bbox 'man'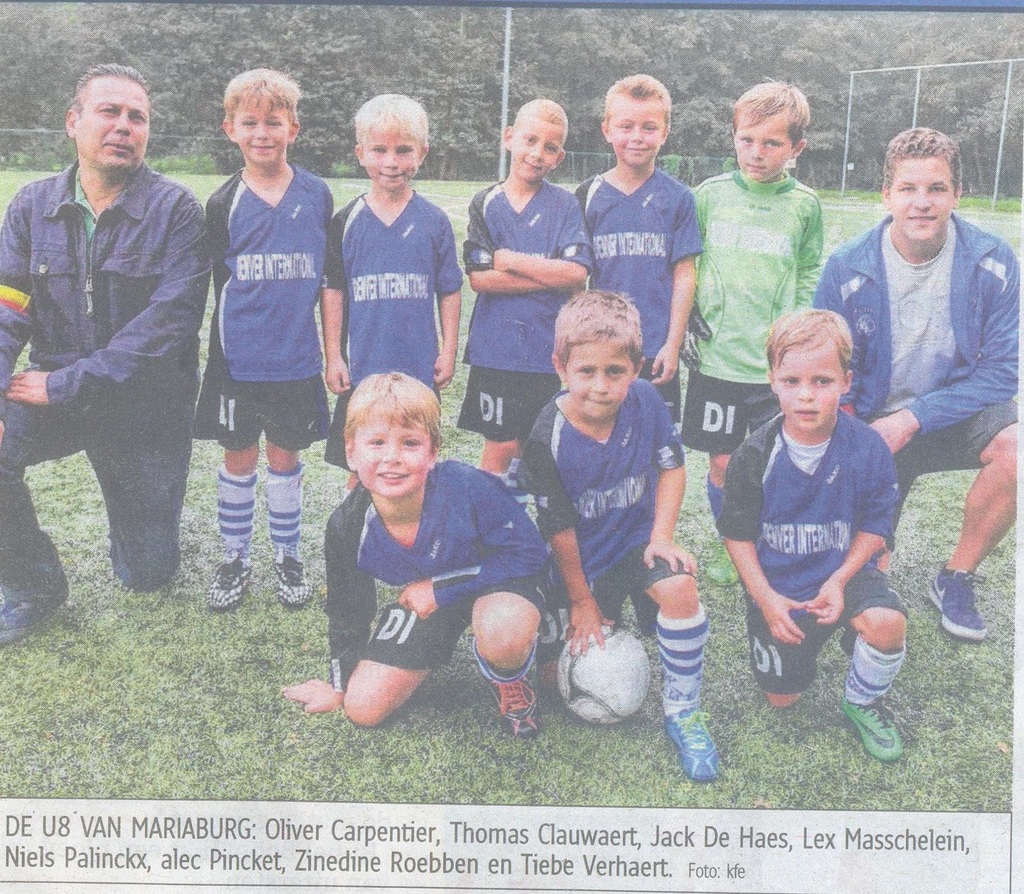
l=812, t=124, r=1023, b=643
